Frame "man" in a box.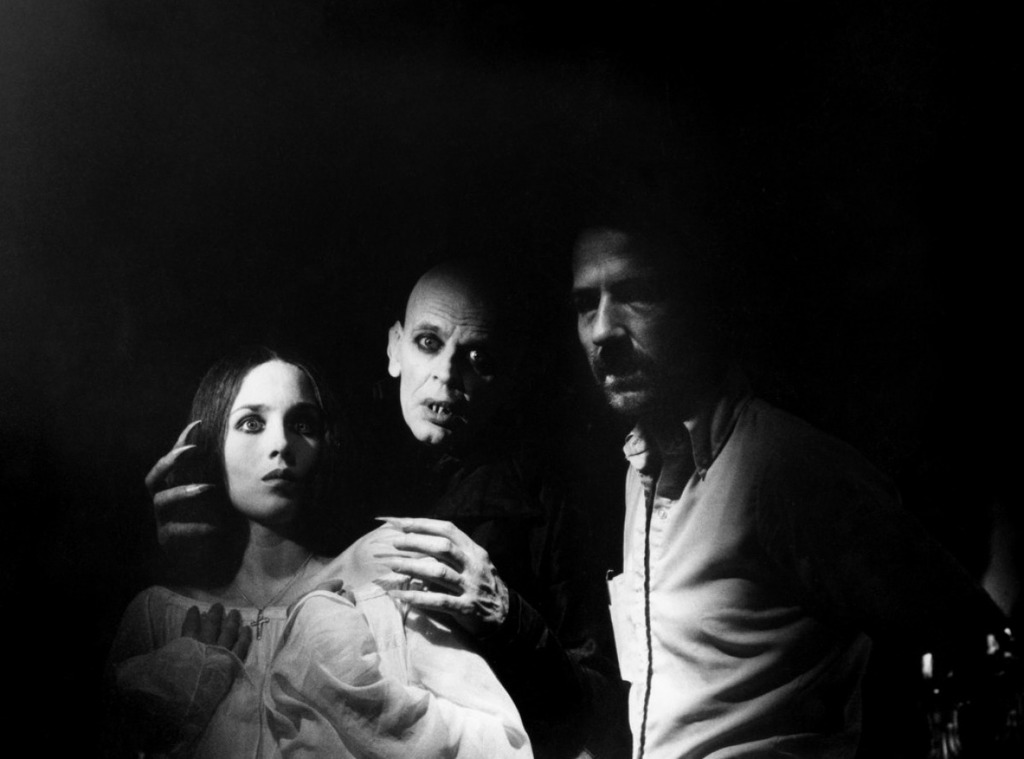
BBox(143, 257, 550, 639).
